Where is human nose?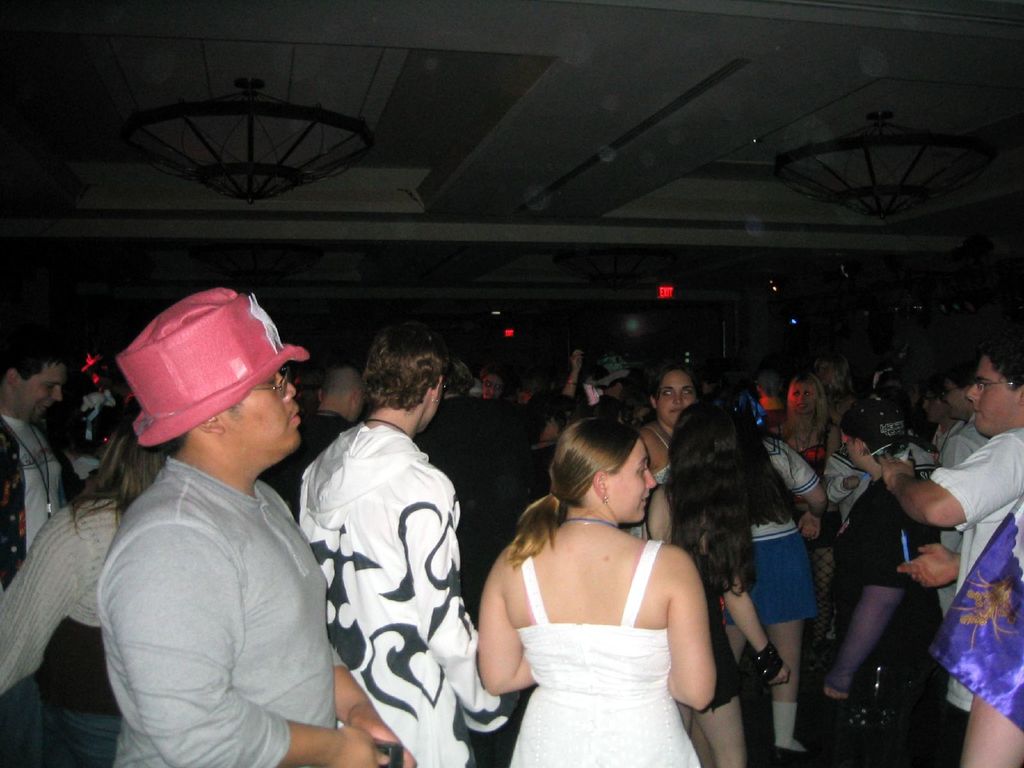
BBox(484, 385, 496, 396).
